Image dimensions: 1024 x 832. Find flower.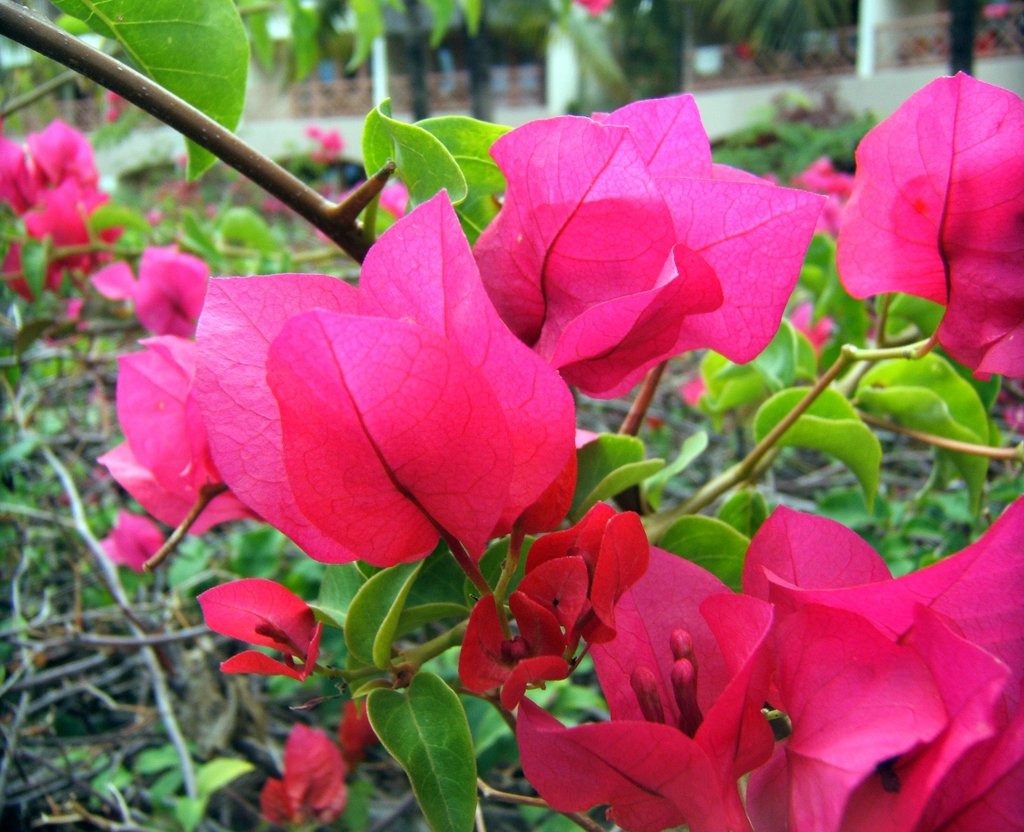
BBox(0, 114, 128, 301).
